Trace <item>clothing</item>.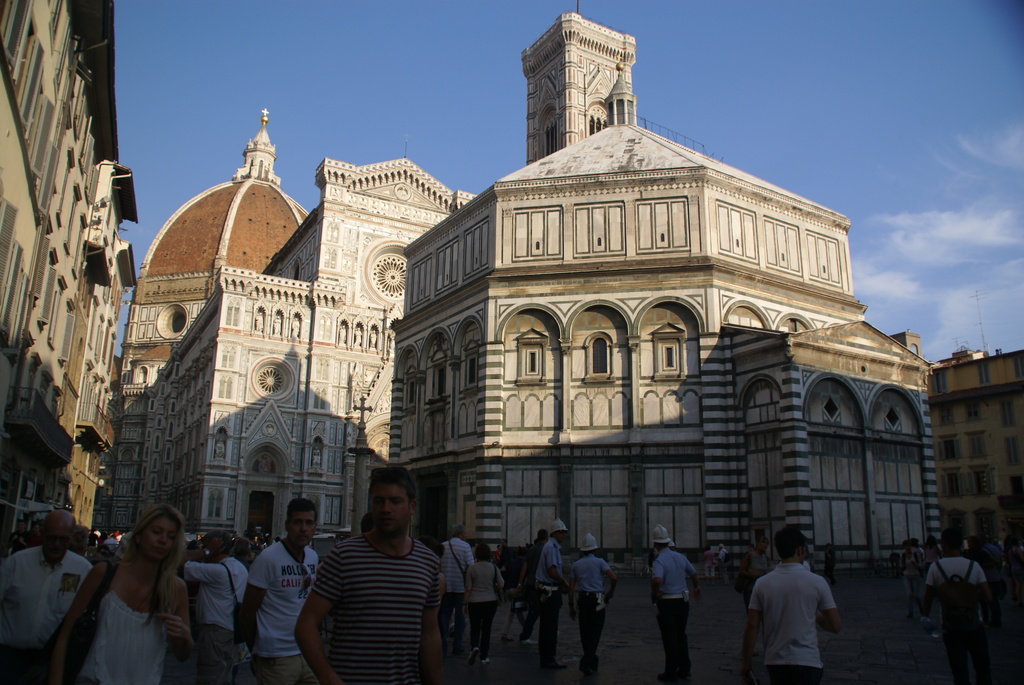
Traced to [465,560,502,658].
